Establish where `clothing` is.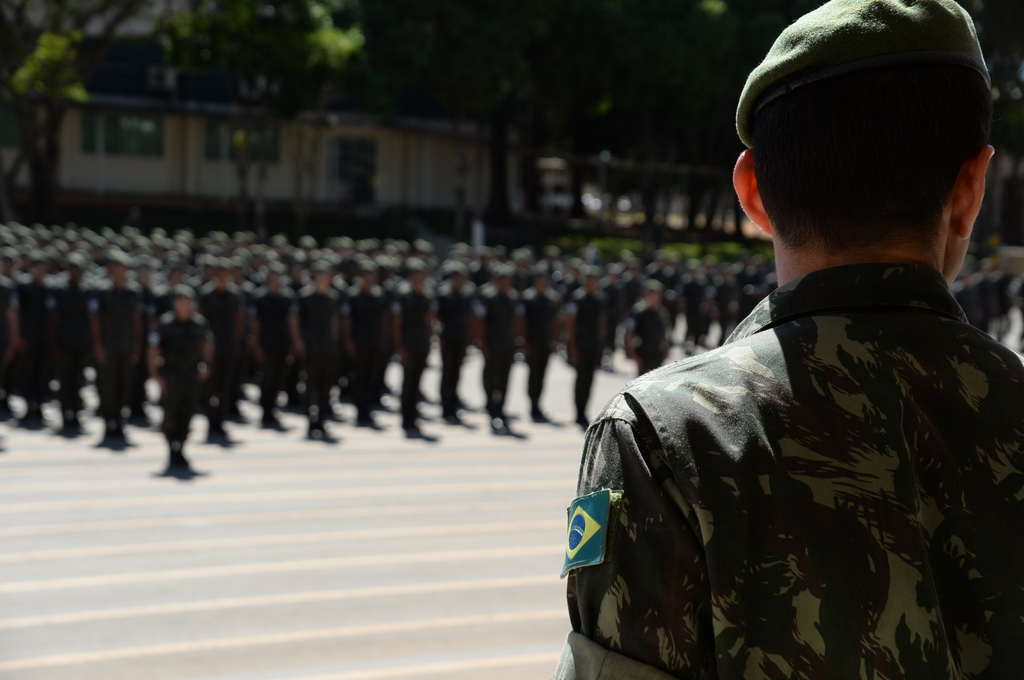
Established at (left=575, top=221, right=995, bottom=679).
